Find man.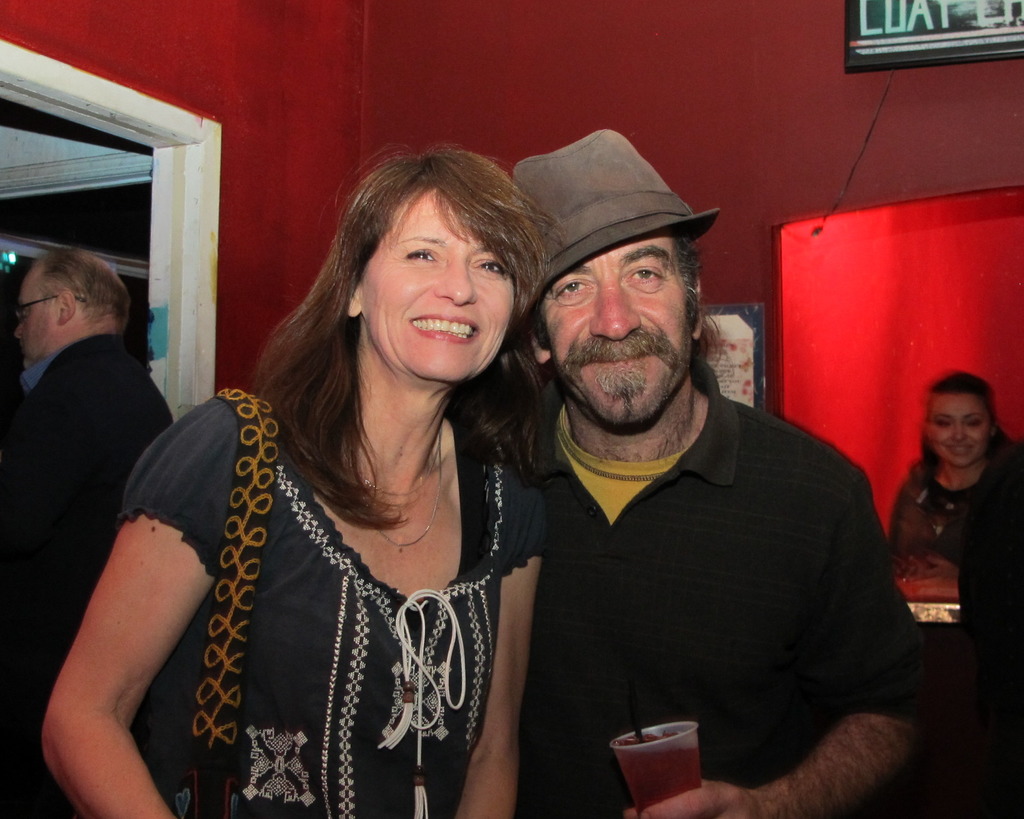
[x1=0, y1=243, x2=178, y2=818].
